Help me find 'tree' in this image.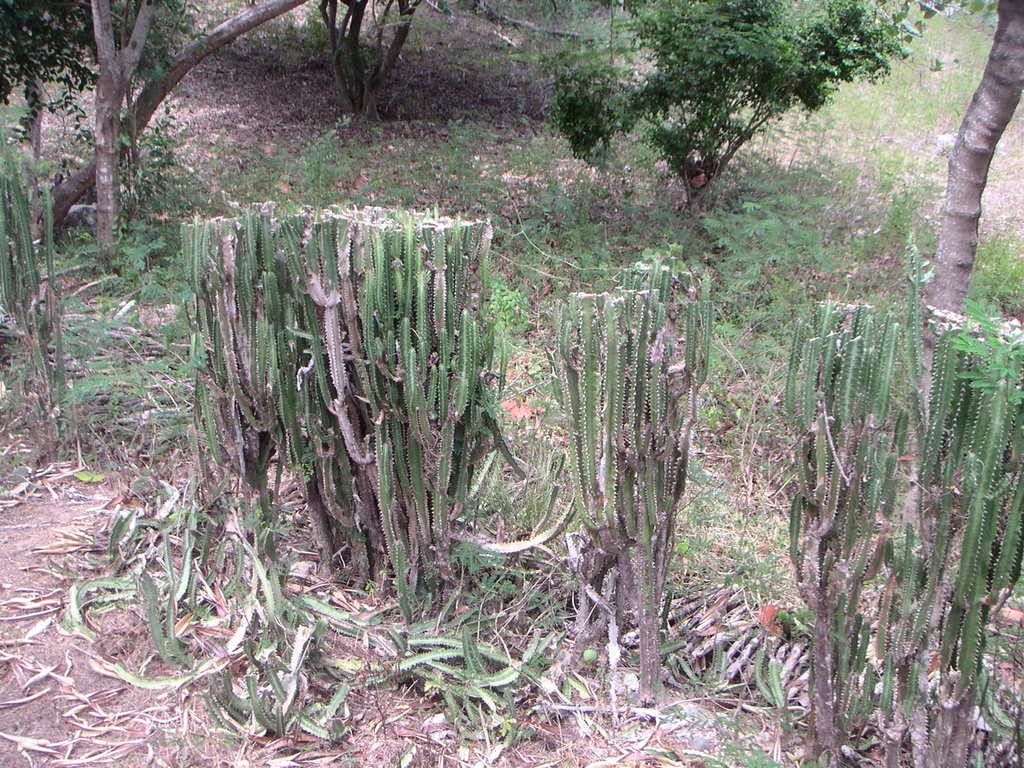
Found it: detection(932, 0, 1023, 431).
